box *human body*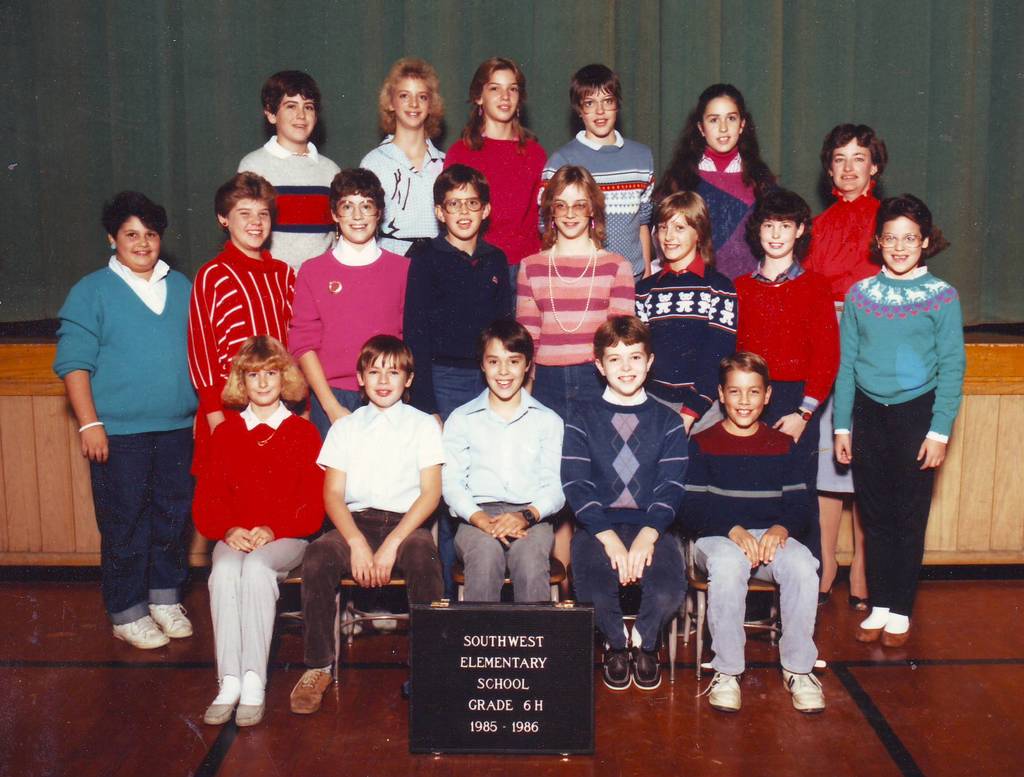
crop(811, 114, 893, 614)
